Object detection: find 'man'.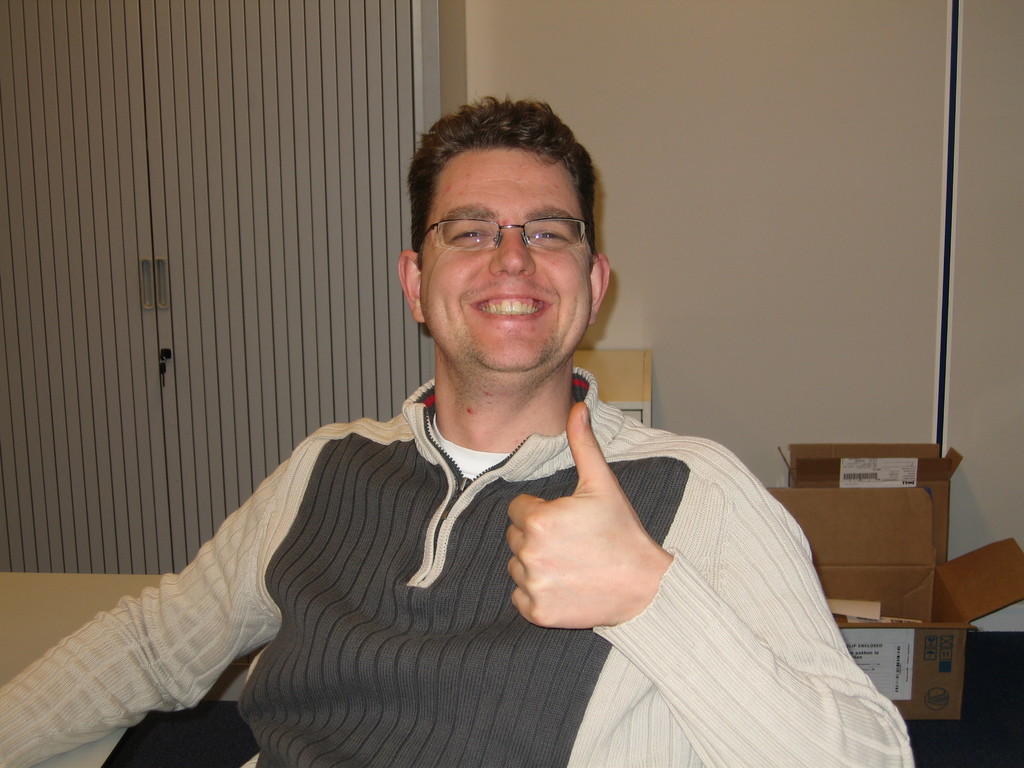
<box>90,93,890,750</box>.
